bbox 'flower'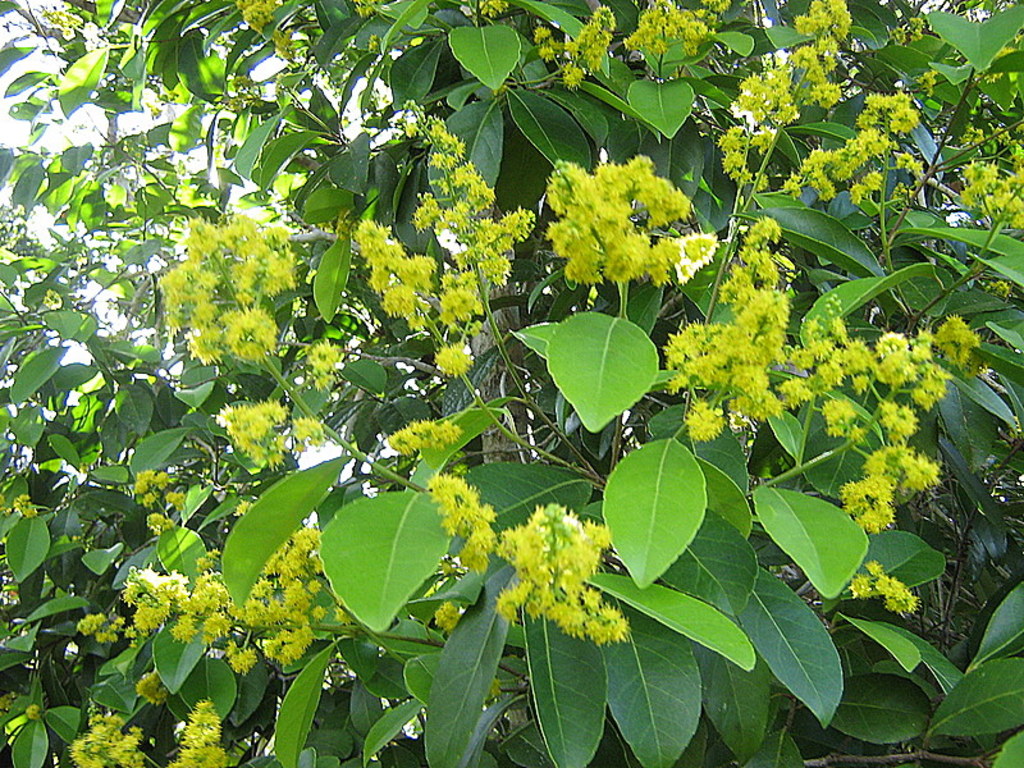
[left=485, top=494, right=621, bottom=640]
